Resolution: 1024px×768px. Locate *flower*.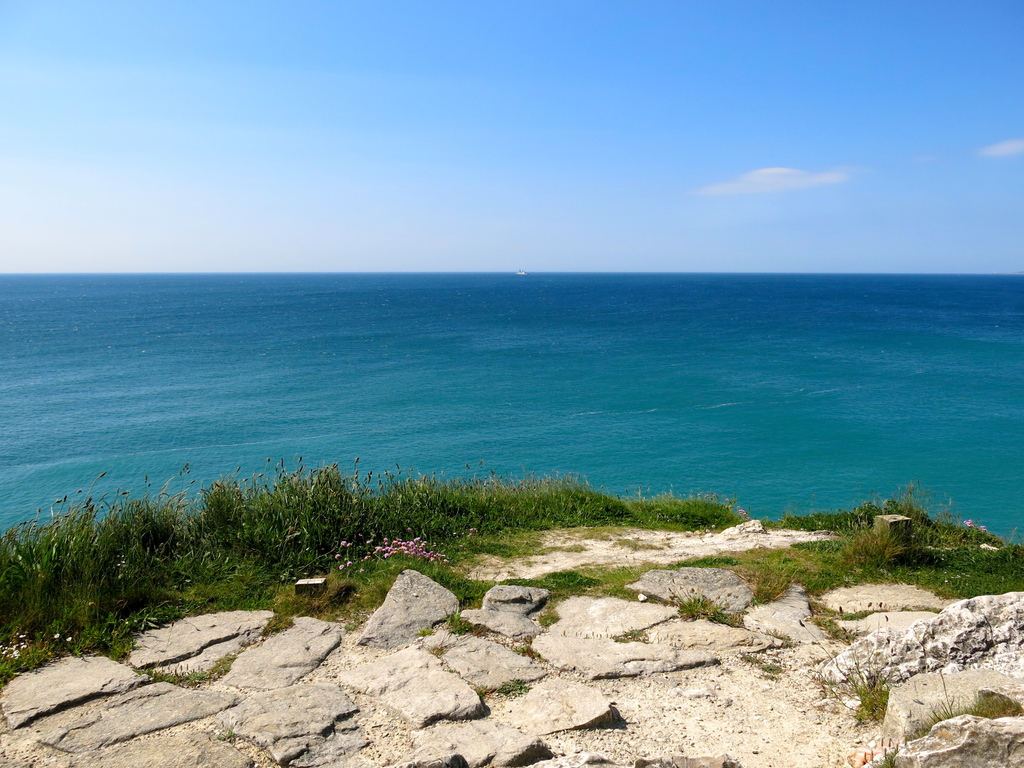
BBox(66, 634, 75, 643).
